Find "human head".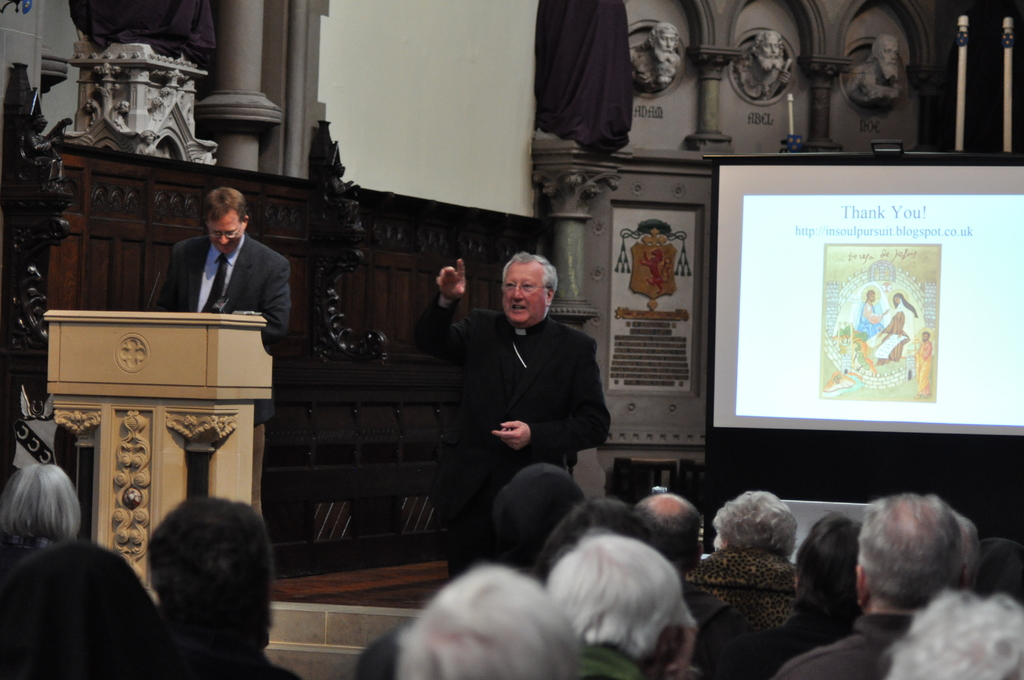
bbox(891, 290, 906, 314).
